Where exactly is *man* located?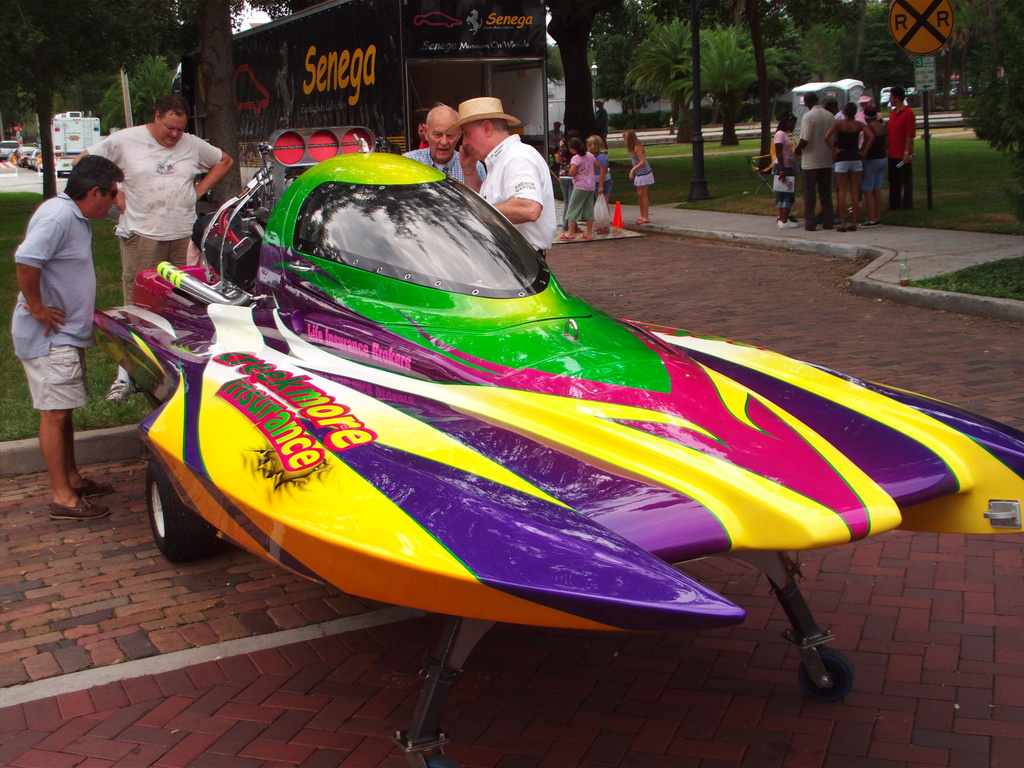
Its bounding box is x1=70, y1=94, x2=237, y2=401.
